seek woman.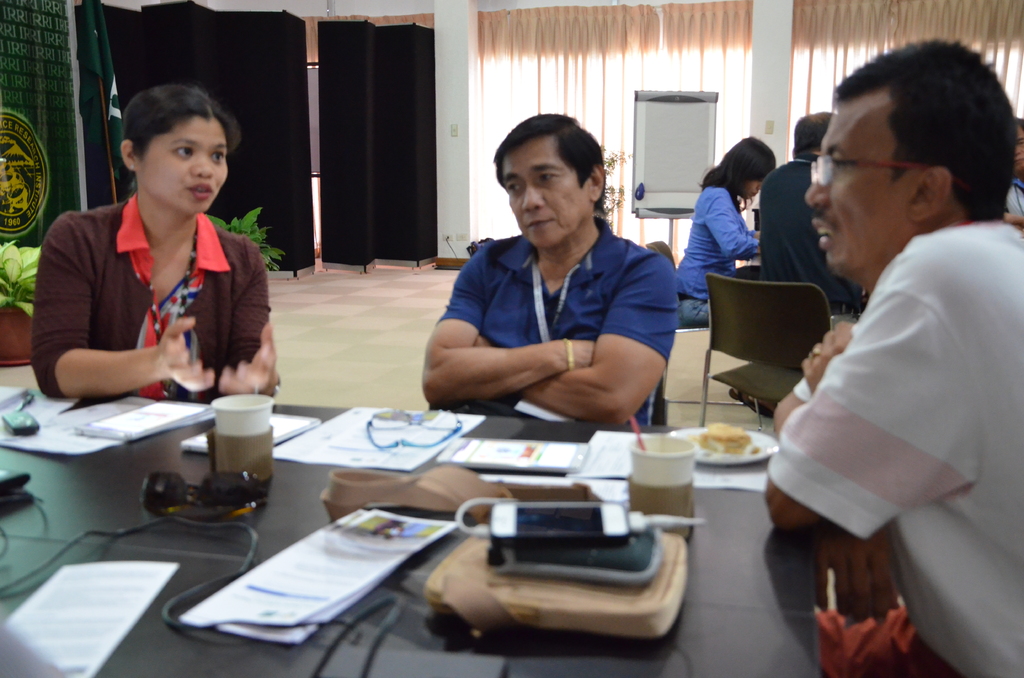
[left=667, top=137, right=778, bottom=414].
